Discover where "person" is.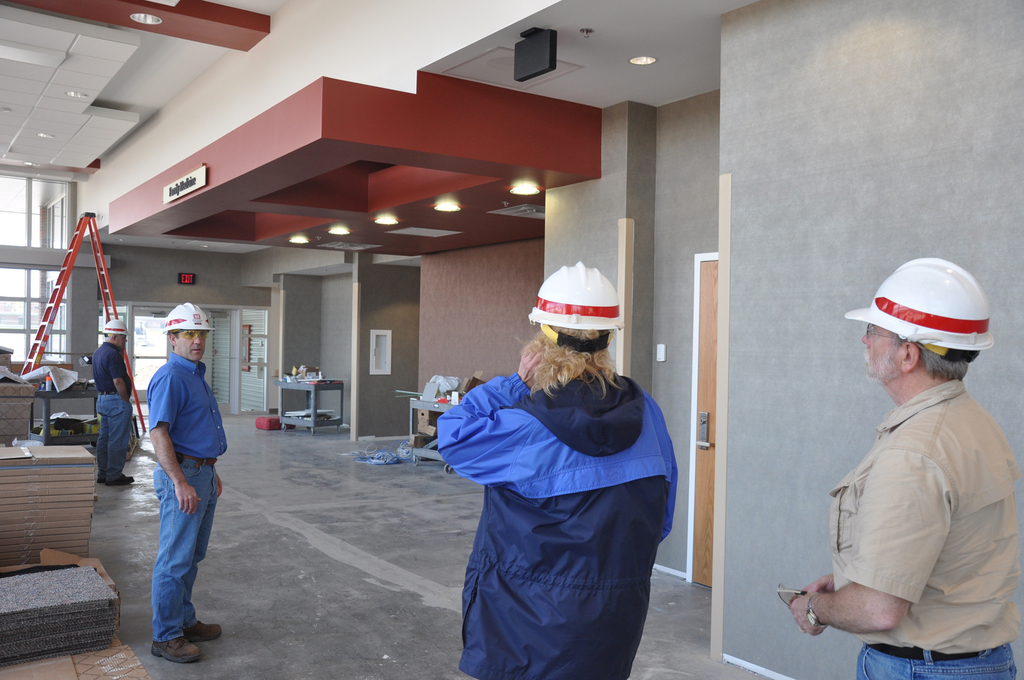
Discovered at {"x1": 800, "y1": 262, "x2": 1009, "y2": 668}.
